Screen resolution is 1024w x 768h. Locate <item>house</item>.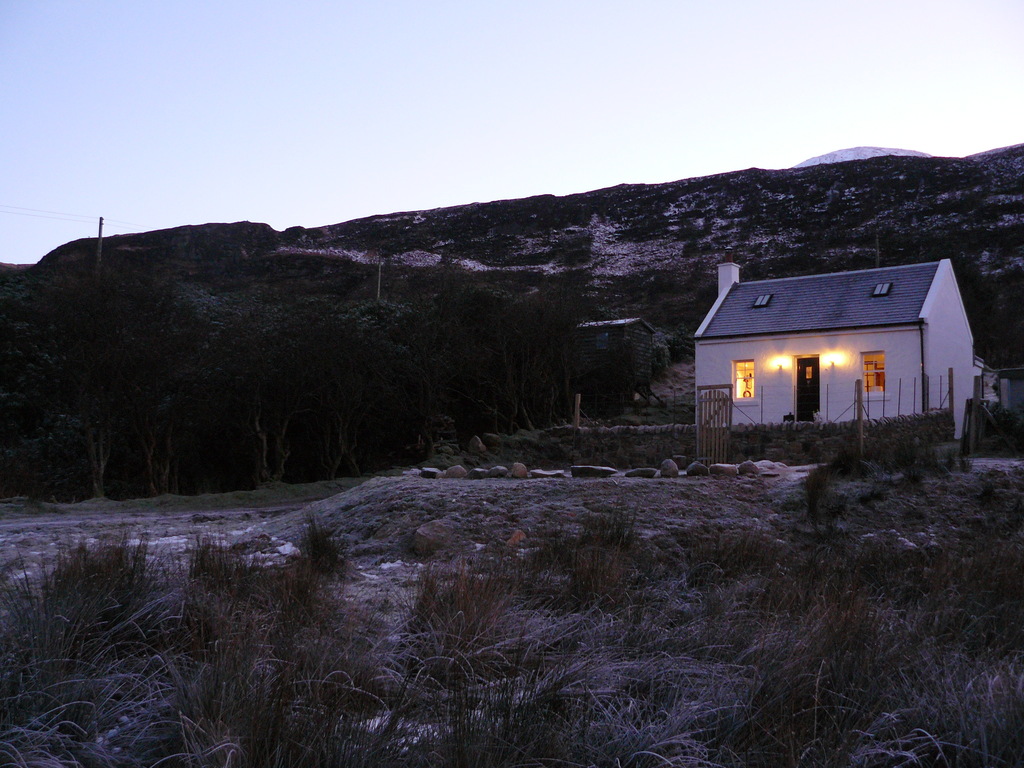
locate(685, 248, 984, 452).
